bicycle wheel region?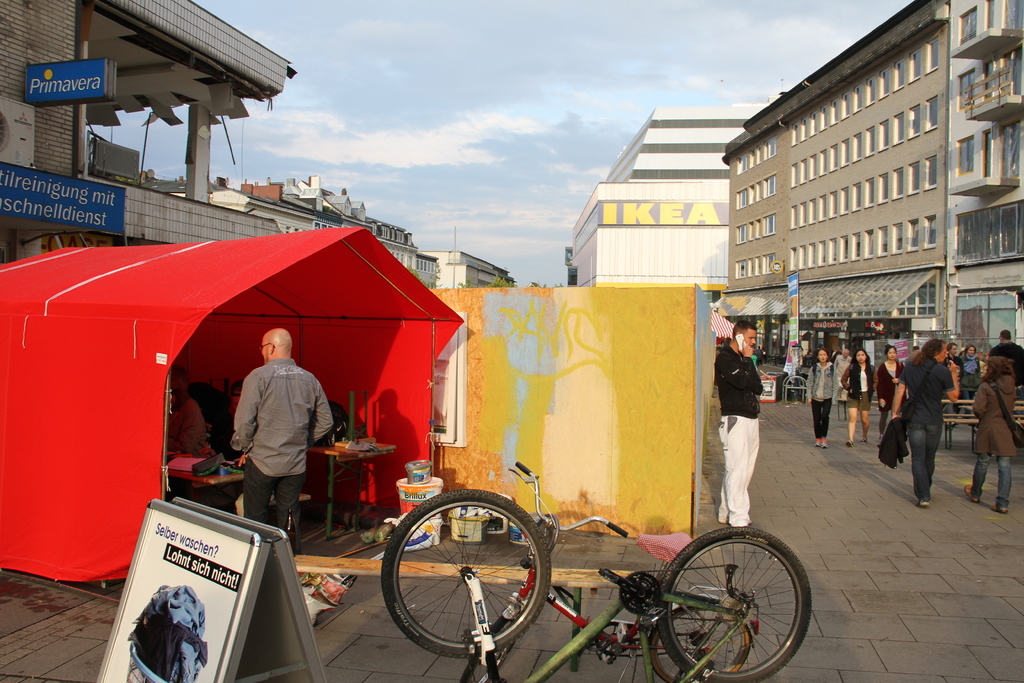
box=[459, 603, 532, 682]
